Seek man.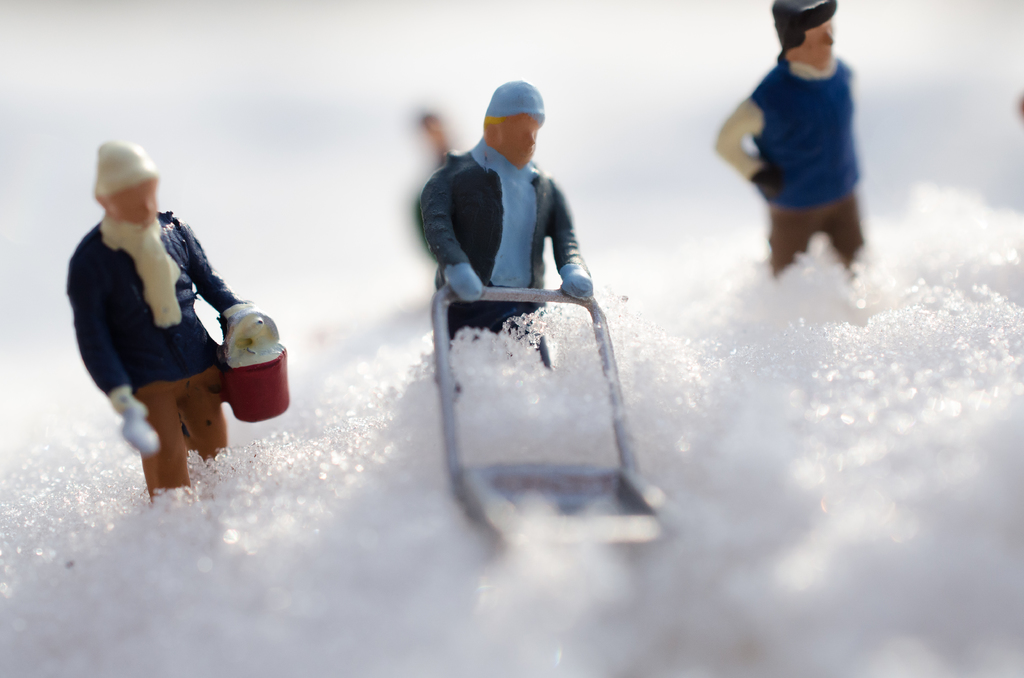
select_region(705, 11, 890, 296).
